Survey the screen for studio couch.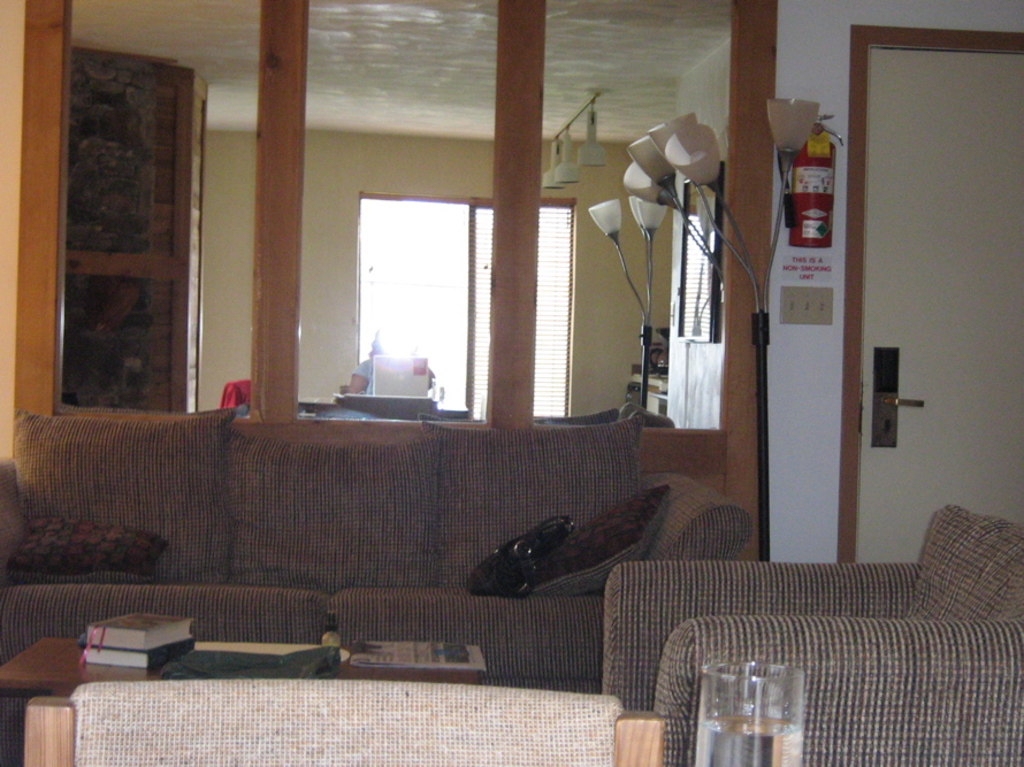
Survey found: locate(596, 493, 1023, 766).
